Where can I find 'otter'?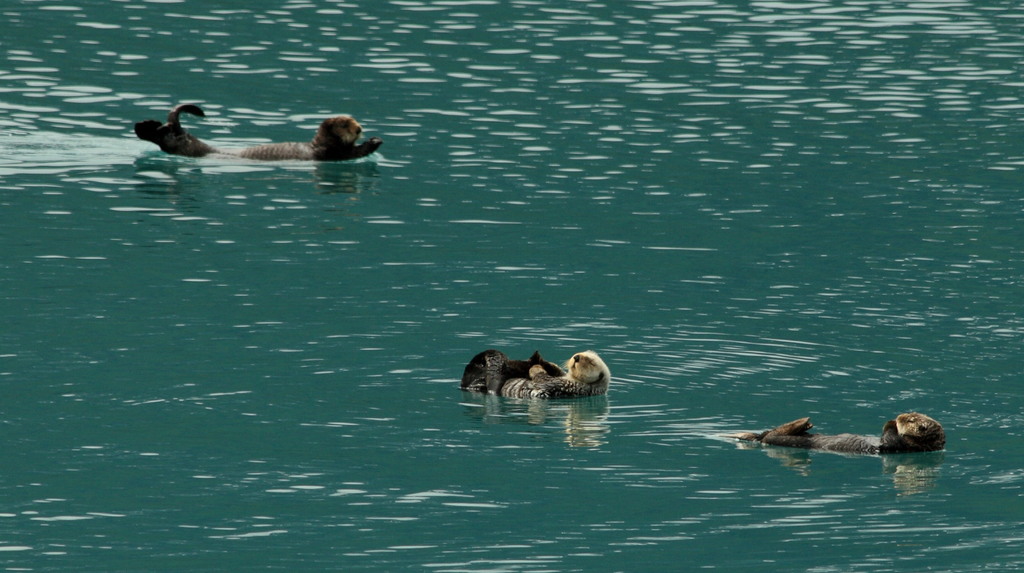
You can find it at locate(462, 350, 610, 405).
